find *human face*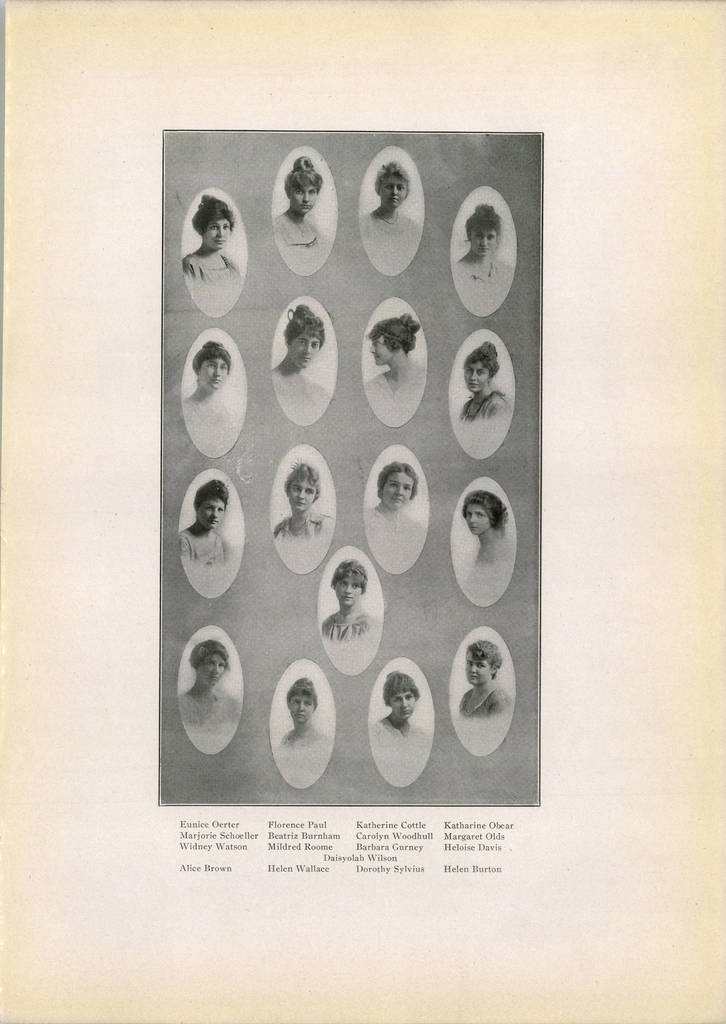
<bbox>383, 477, 415, 508</bbox>
